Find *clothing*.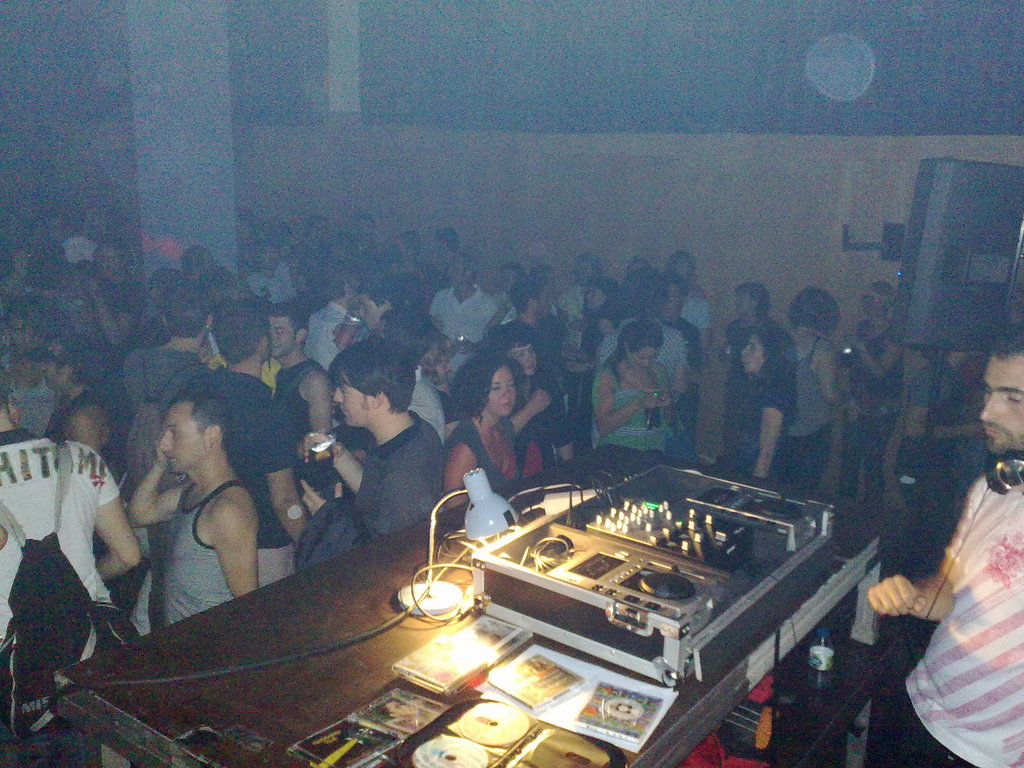
pyautogui.locateOnScreen(870, 461, 1023, 758).
